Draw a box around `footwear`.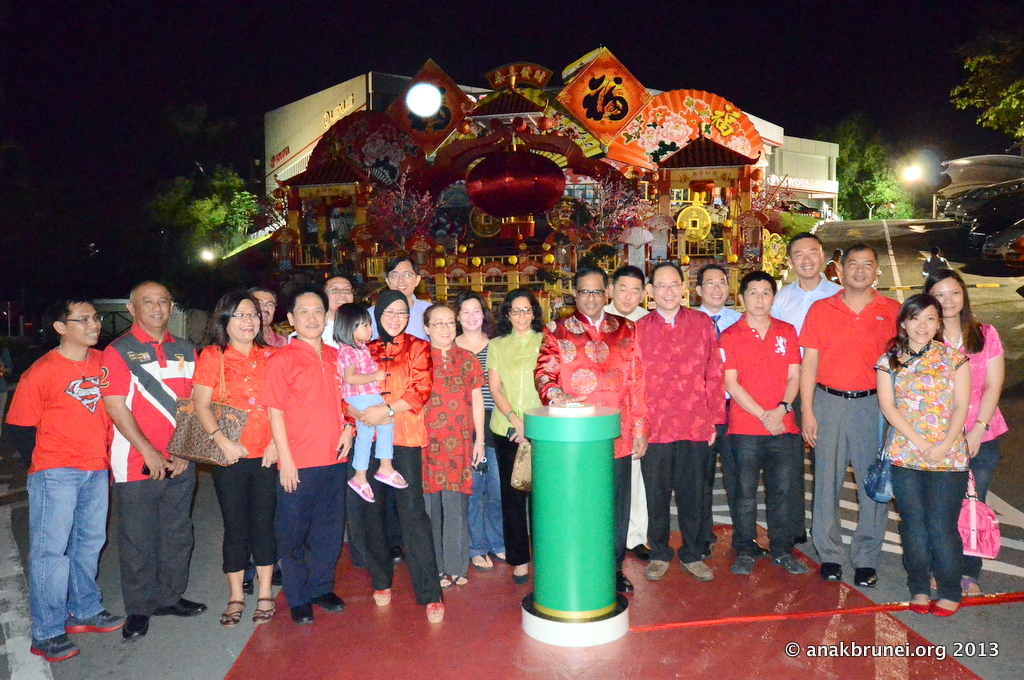
(934, 597, 955, 618).
